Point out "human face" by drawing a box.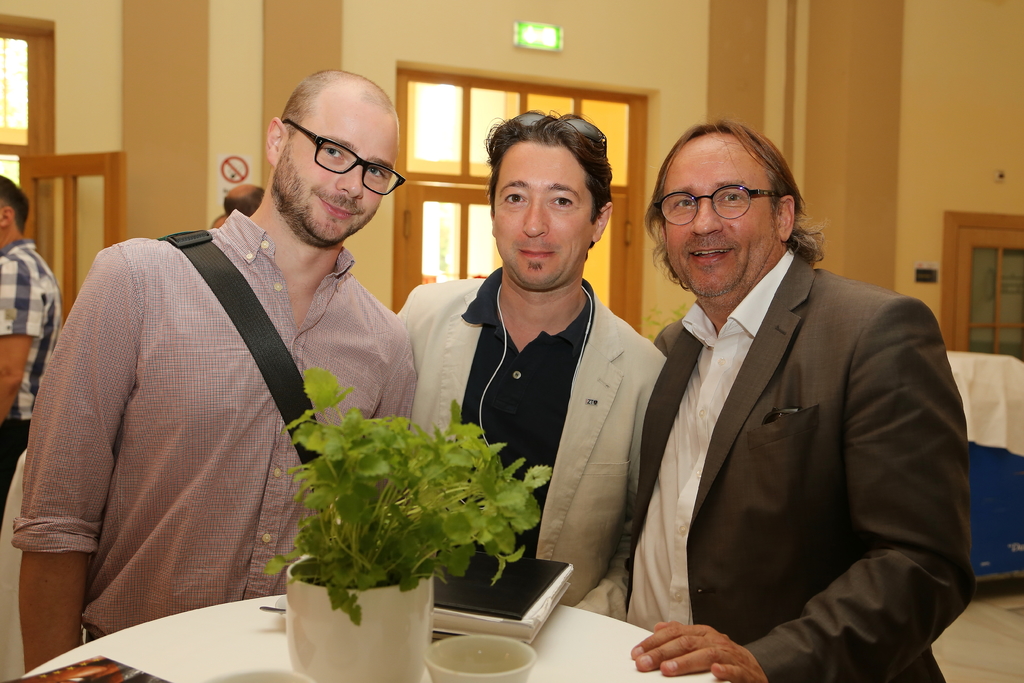
[x1=670, y1=131, x2=774, y2=293].
